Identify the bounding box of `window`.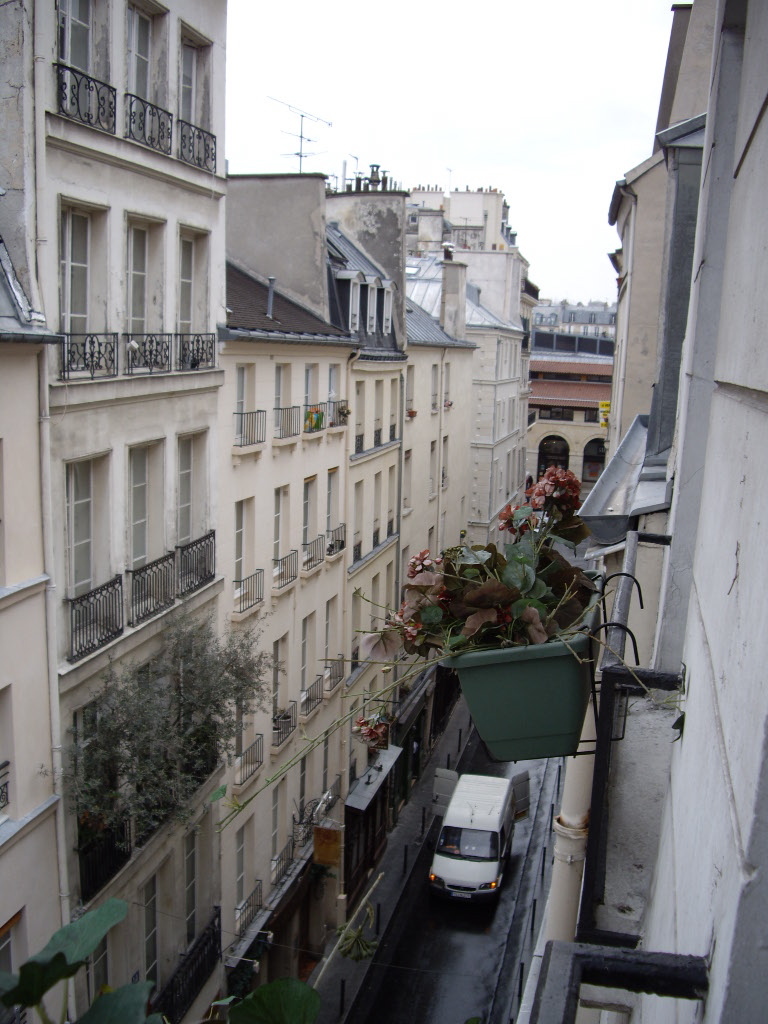
l=312, t=476, r=332, b=568.
